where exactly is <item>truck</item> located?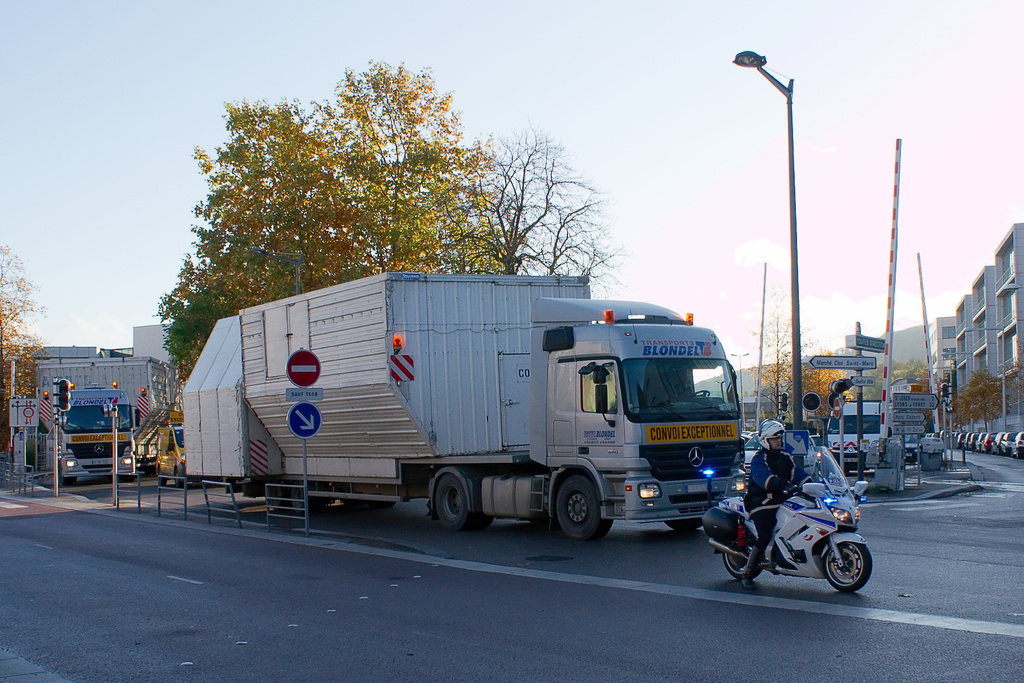
Its bounding box is Rect(182, 277, 764, 550).
